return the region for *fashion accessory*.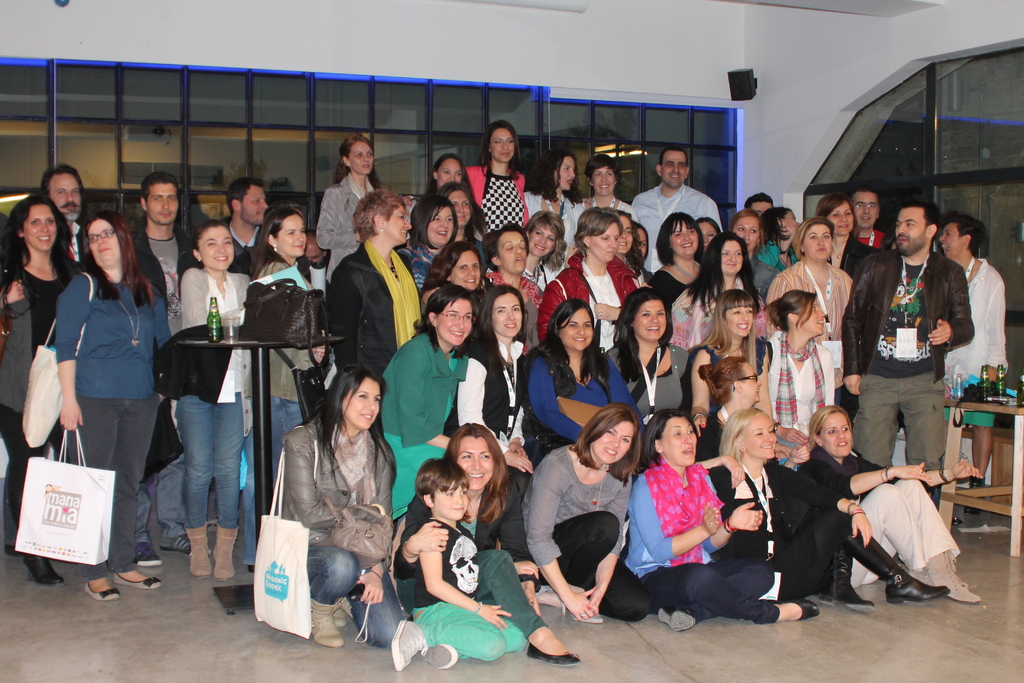
(113, 290, 138, 346).
